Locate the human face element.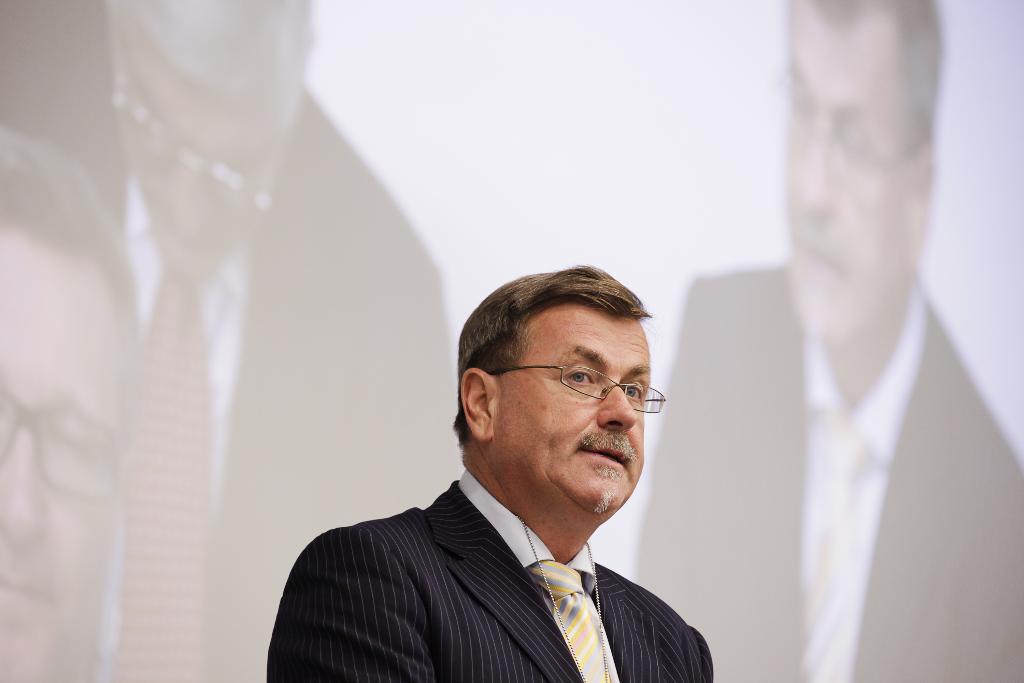
Element bbox: BBox(111, 21, 292, 285).
